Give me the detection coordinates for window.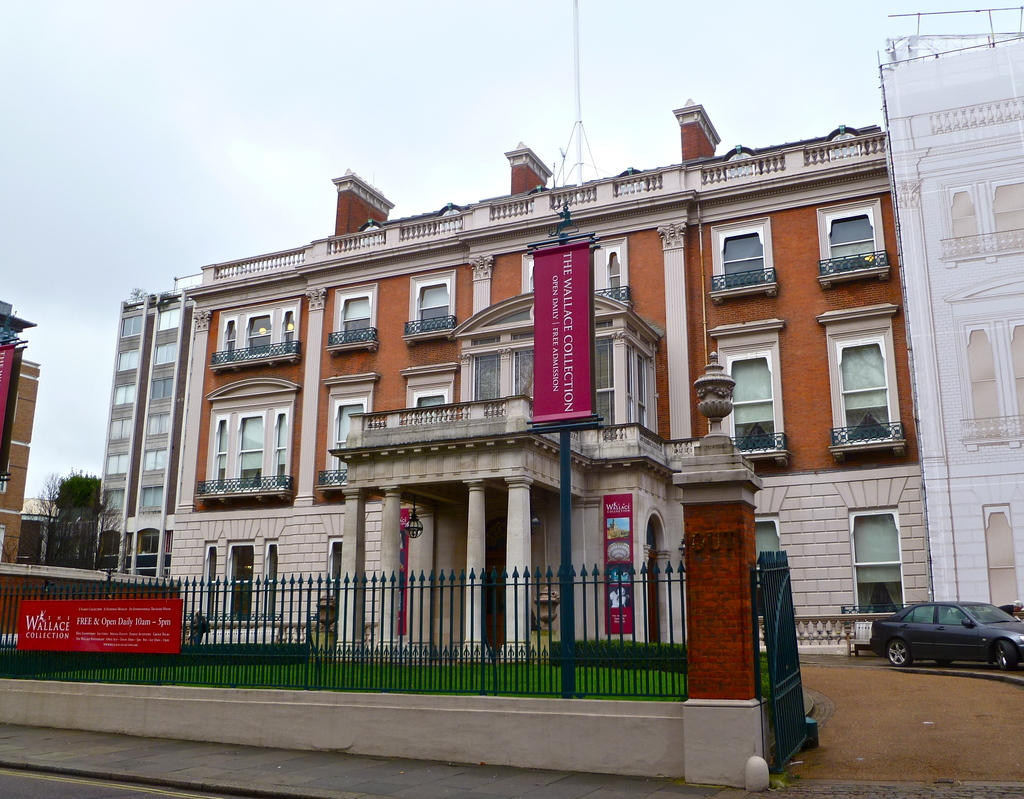
l=198, t=535, r=274, b=624.
